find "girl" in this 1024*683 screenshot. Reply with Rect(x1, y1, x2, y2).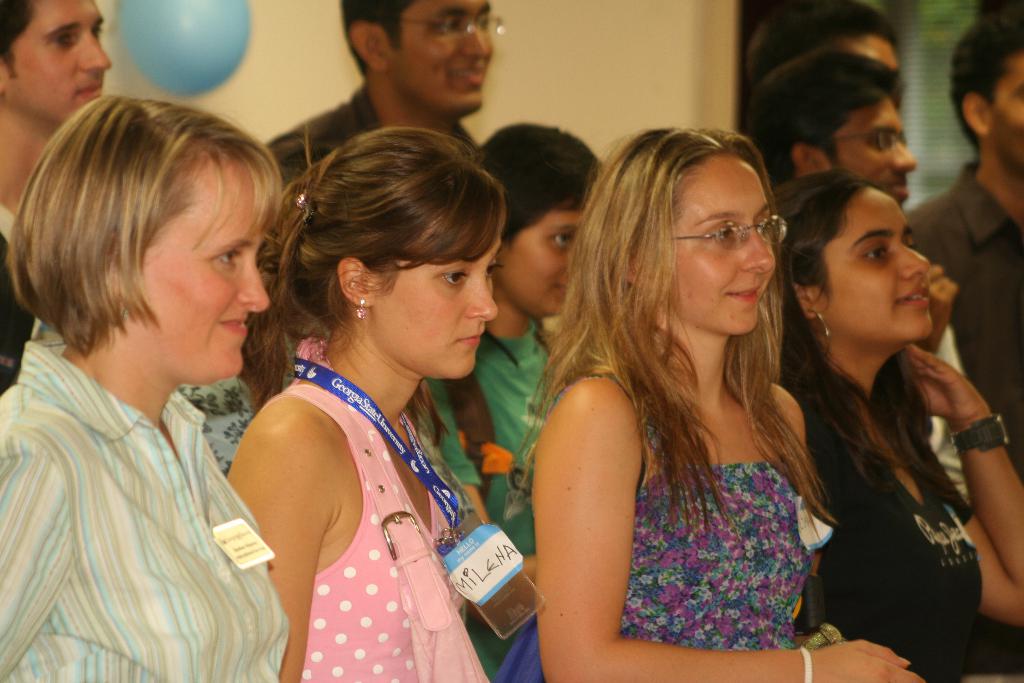
Rect(0, 92, 295, 682).
